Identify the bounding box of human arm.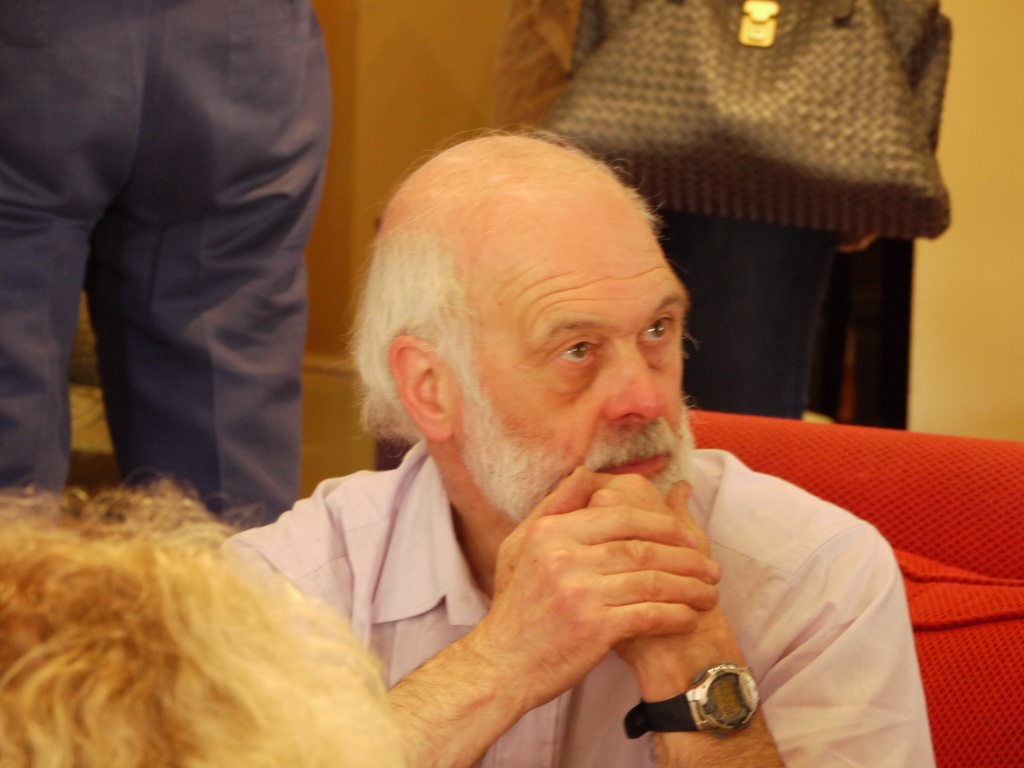
217 499 717 767.
